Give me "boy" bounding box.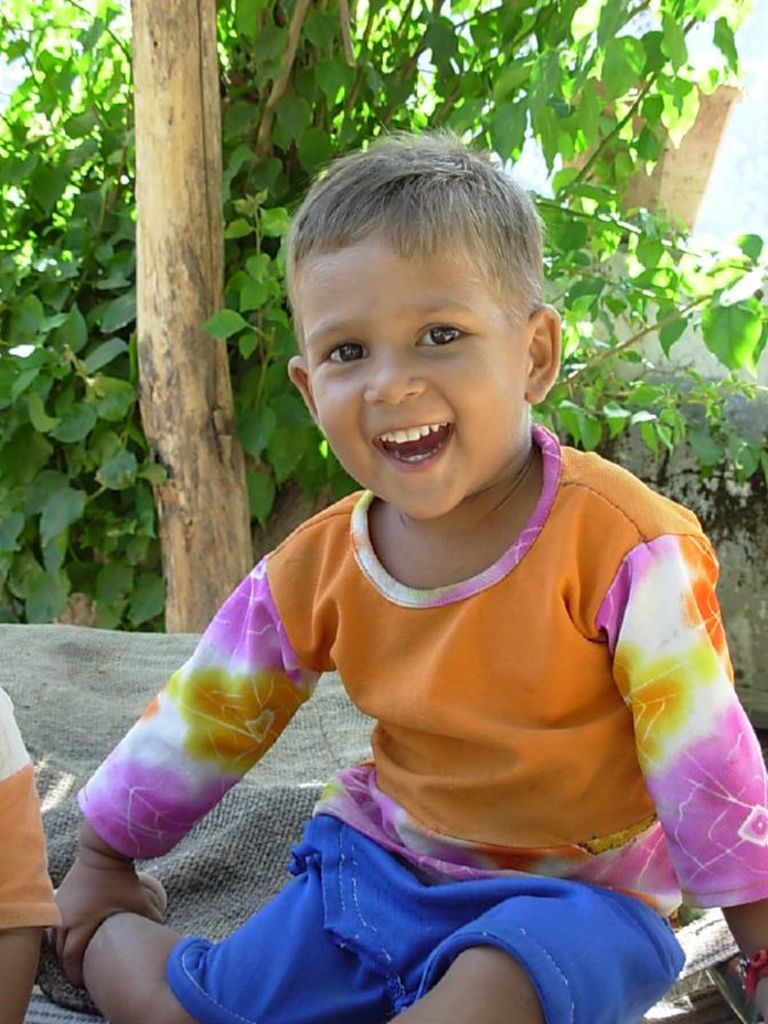
56,129,767,1023.
